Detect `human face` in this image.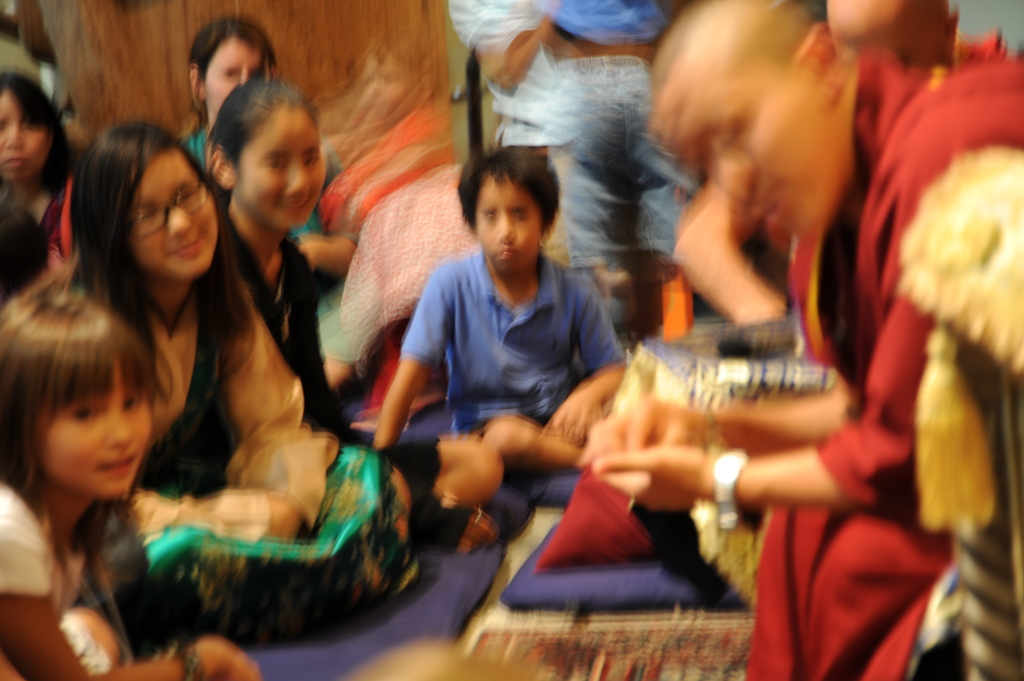
Detection: detection(476, 172, 545, 272).
